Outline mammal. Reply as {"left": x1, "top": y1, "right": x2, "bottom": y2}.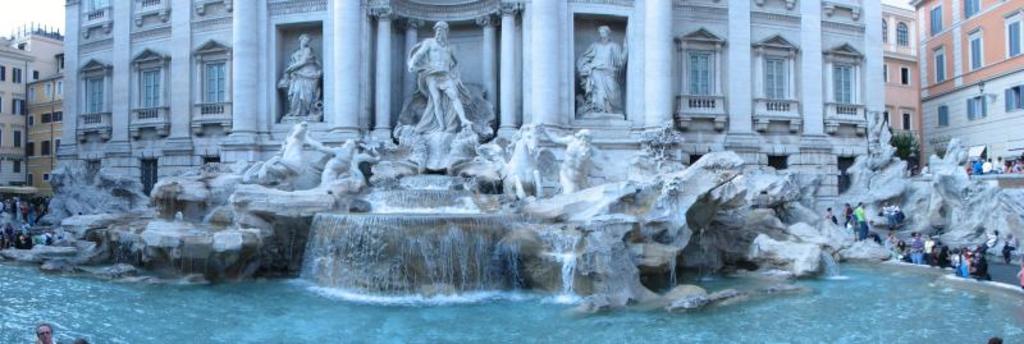
{"left": 855, "top": 202, "right": 867, "bottom": 242}.
